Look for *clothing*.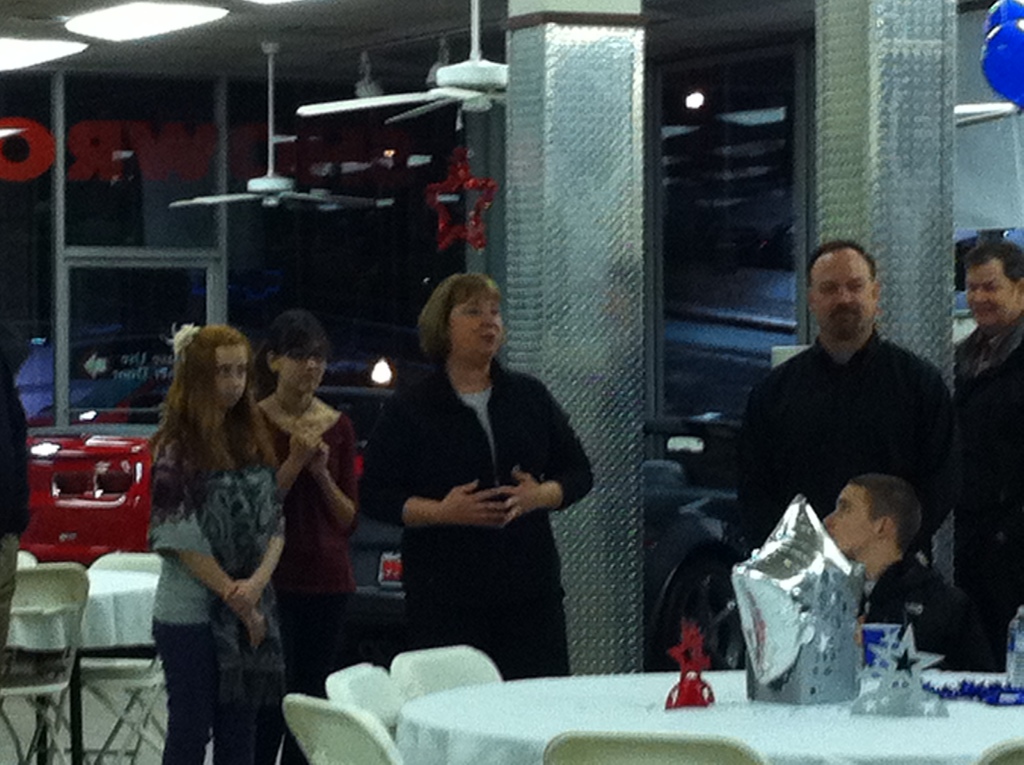
Found: [left=857, top=571, right=965, bottom=666].
